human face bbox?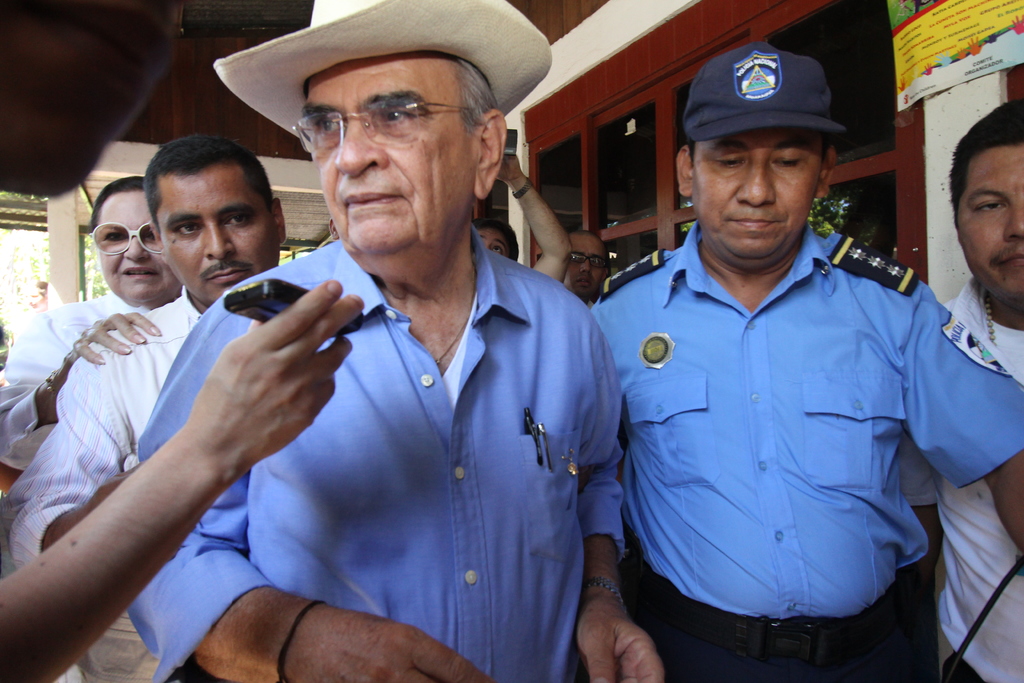
bbox=[296, 63, 478, 249]
